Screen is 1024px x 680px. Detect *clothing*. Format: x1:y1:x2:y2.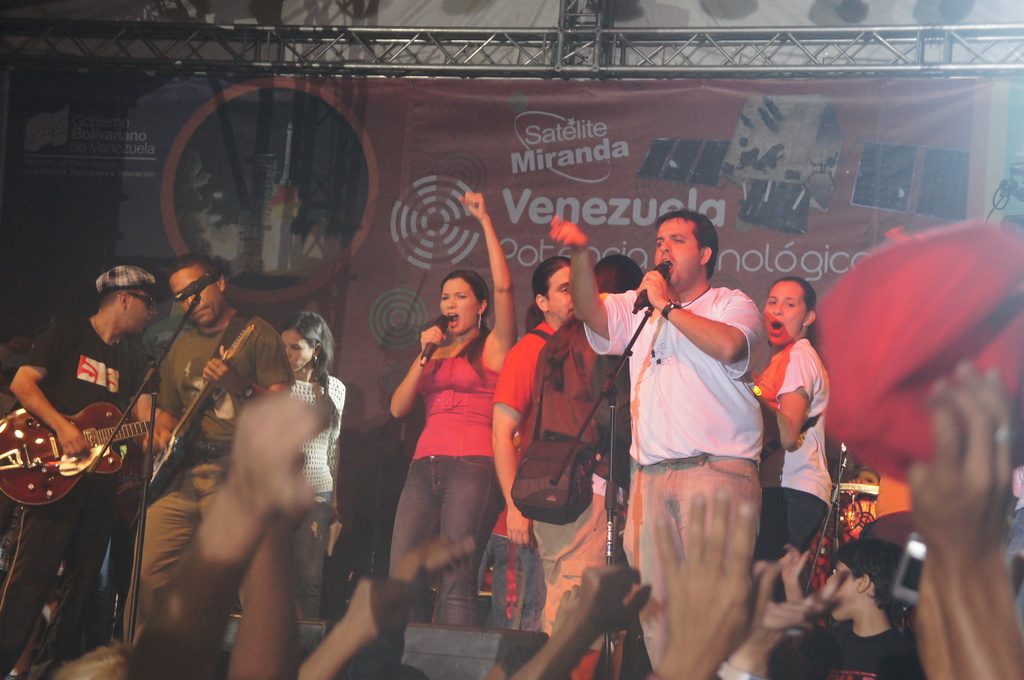
580:284:763:679.
